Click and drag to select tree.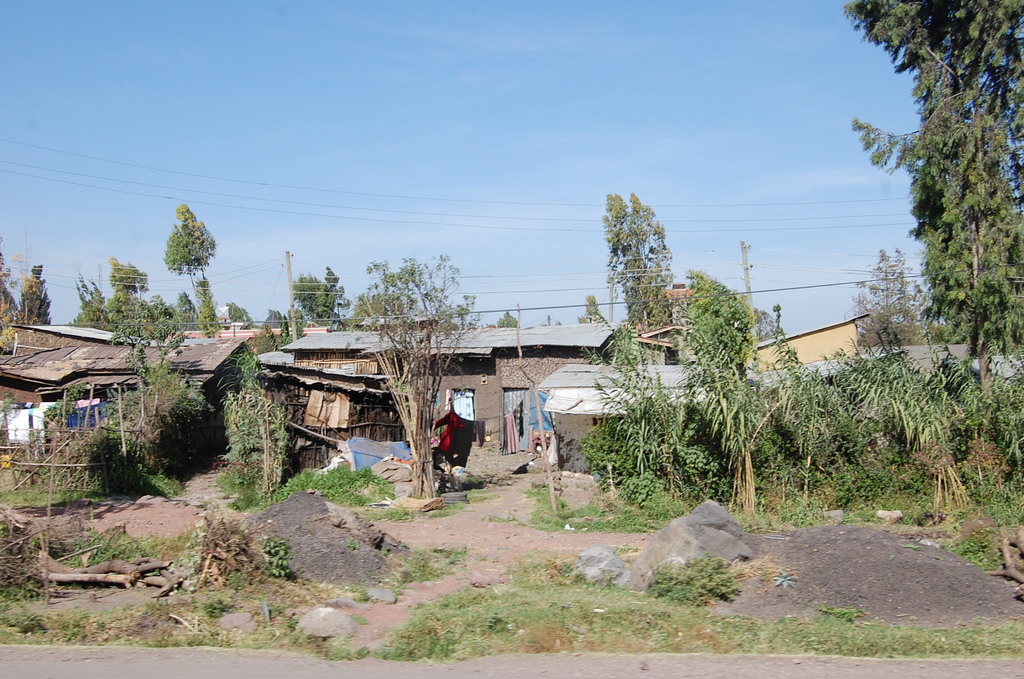
Selection: pyautogui.locateOnScreen(845, 241, 924, 352).
